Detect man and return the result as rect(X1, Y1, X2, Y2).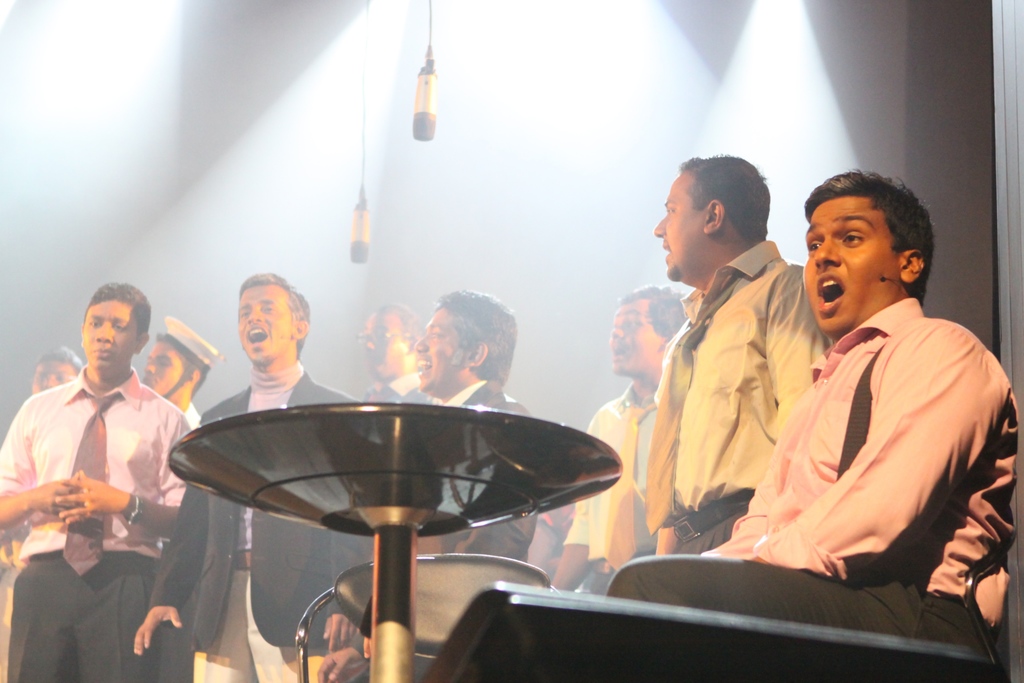
rect(600, 158, 1023, 657).
